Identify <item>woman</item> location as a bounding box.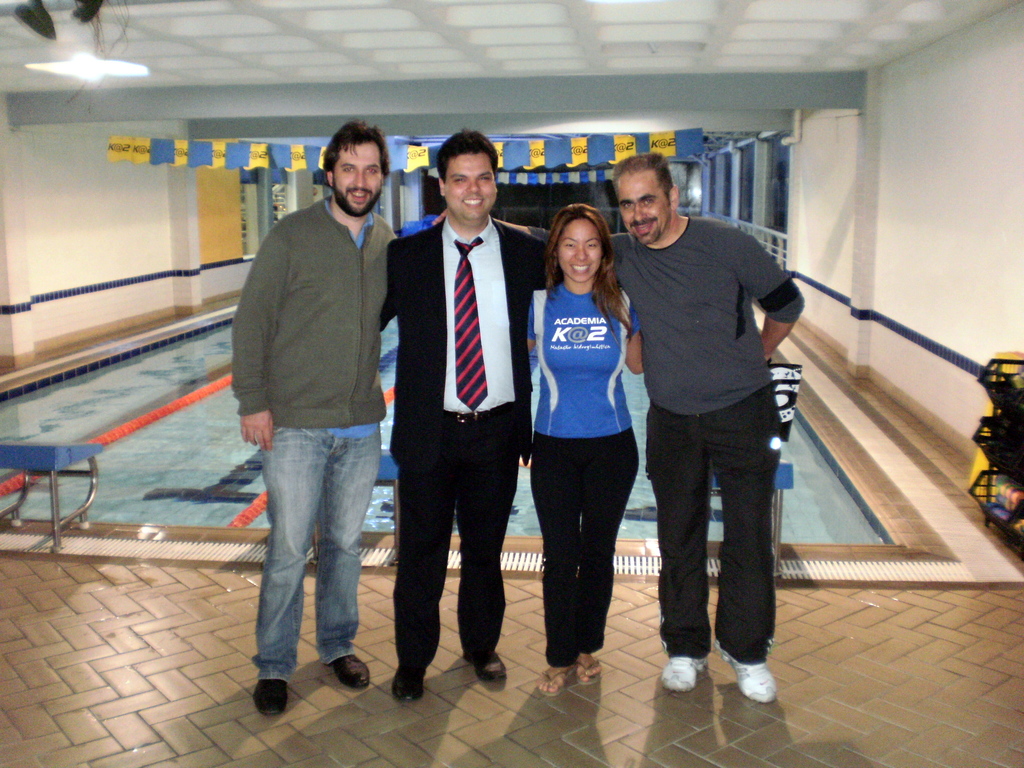
(529, 199, 648, 703).
